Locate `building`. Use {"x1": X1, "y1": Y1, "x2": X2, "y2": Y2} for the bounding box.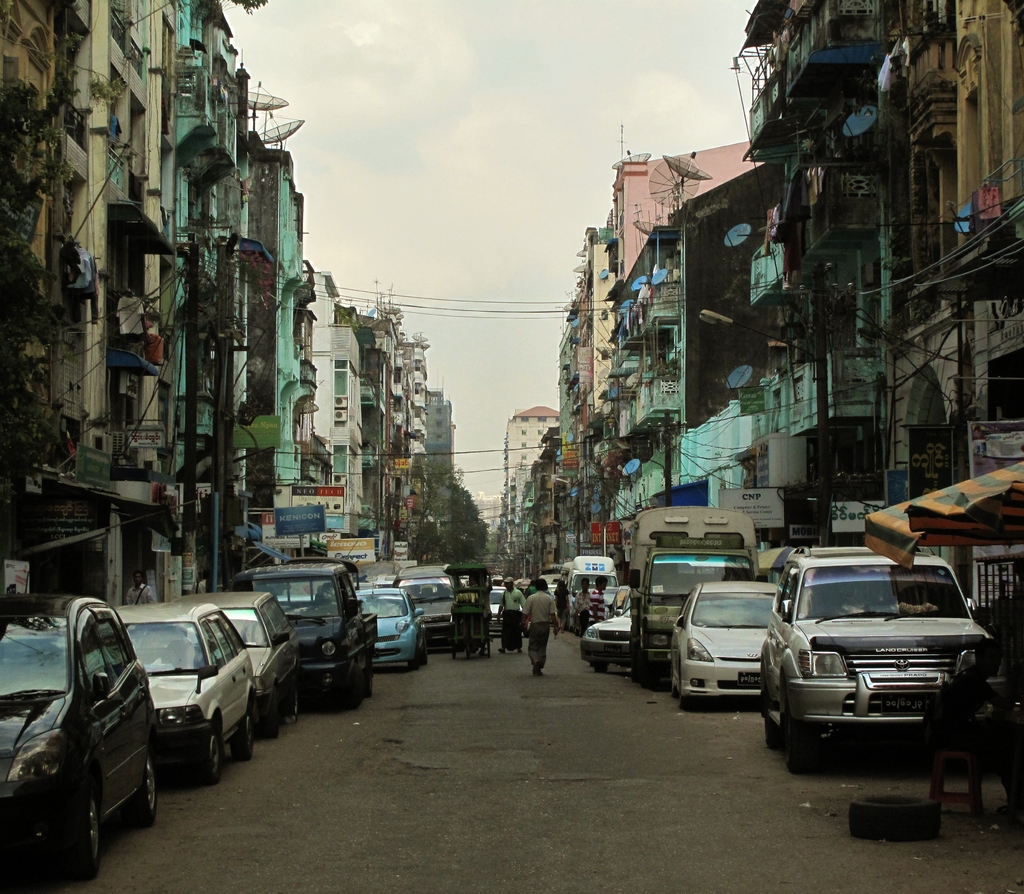
{"x1": 559, "y1": 229, "x2": 614, "y2": 533}.
